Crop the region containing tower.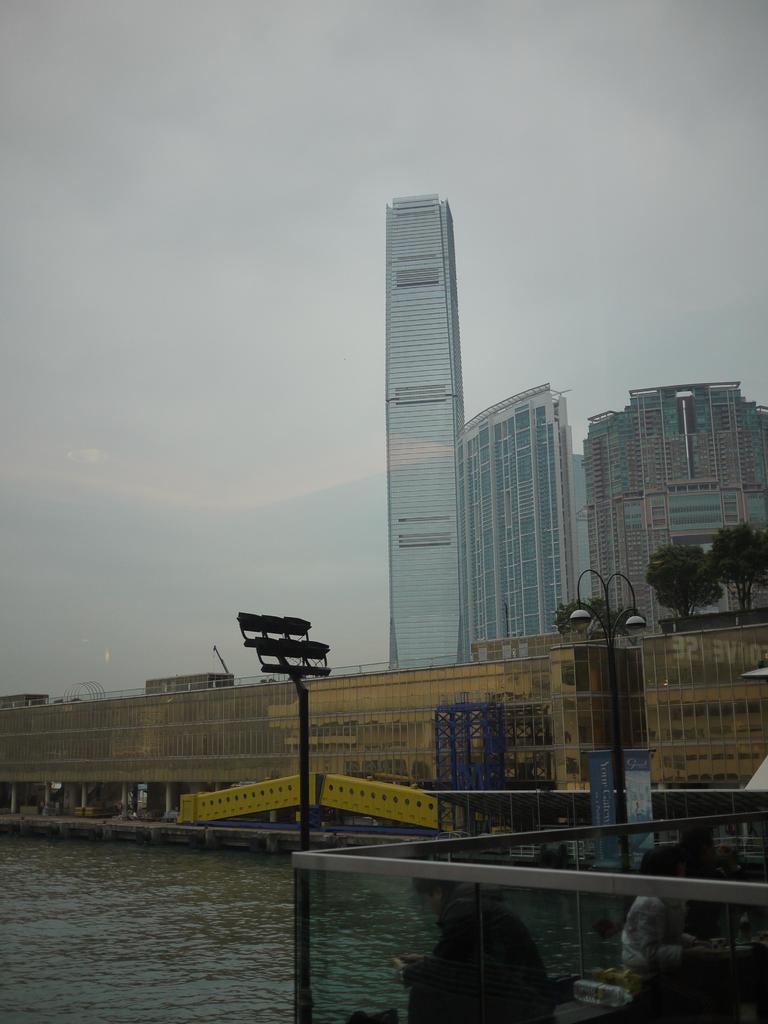
Crop region: x1=360 y1=149 x2=513 y2=636.
